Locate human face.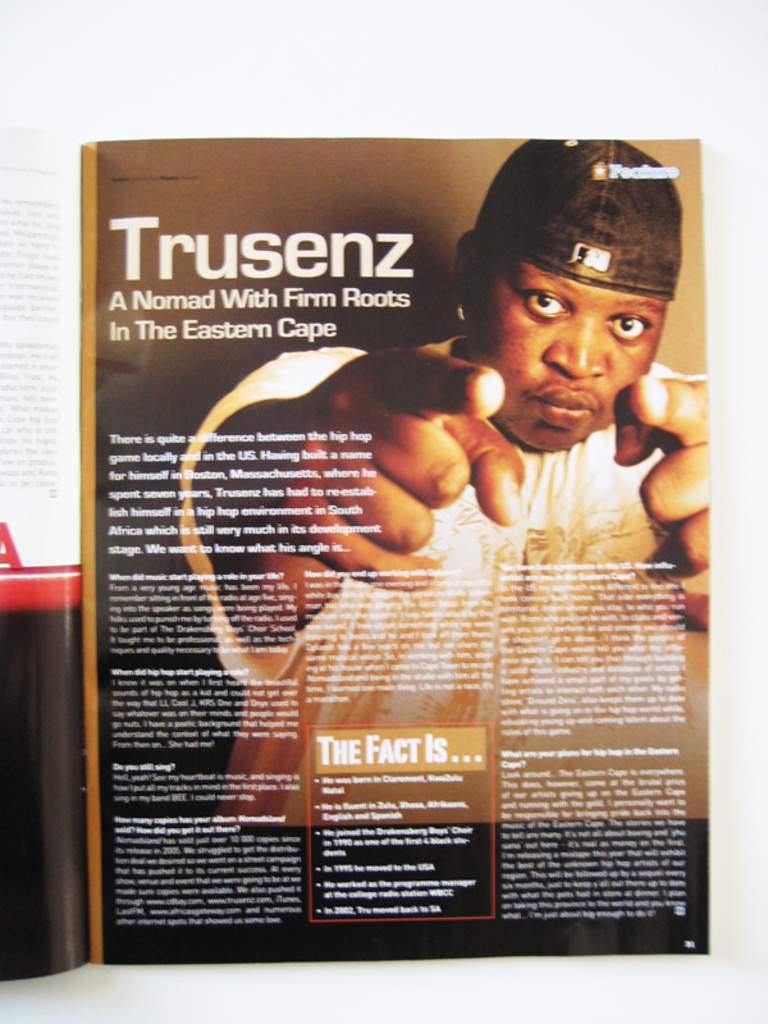
Bounding box: bbox=(461, 244, 668, 454).
